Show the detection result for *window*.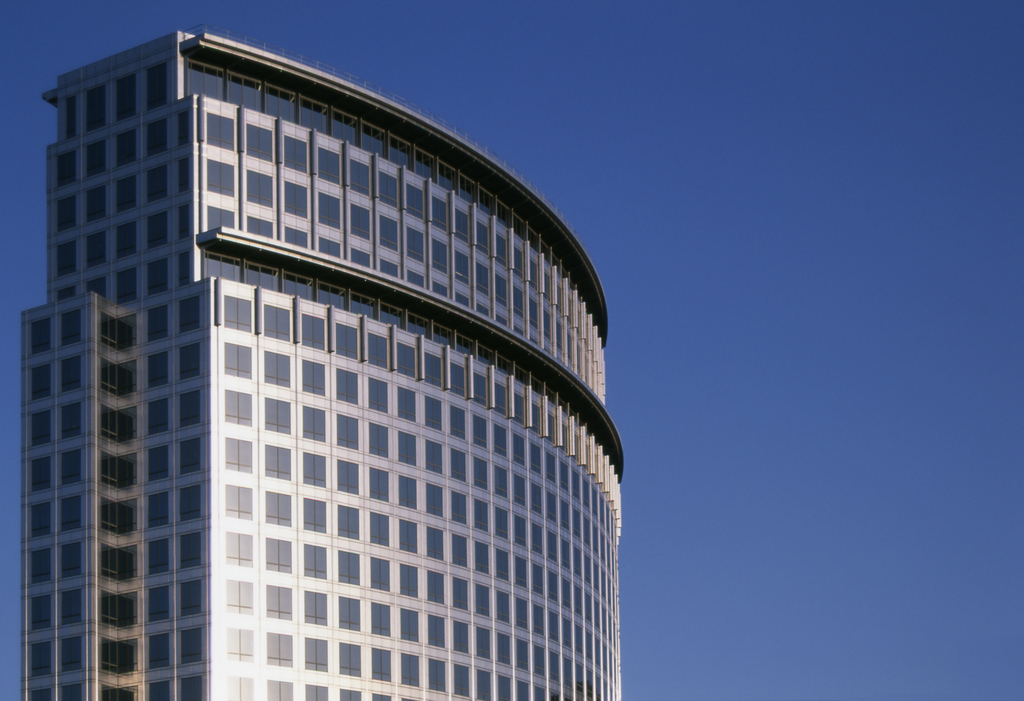
500,353,511,375.
